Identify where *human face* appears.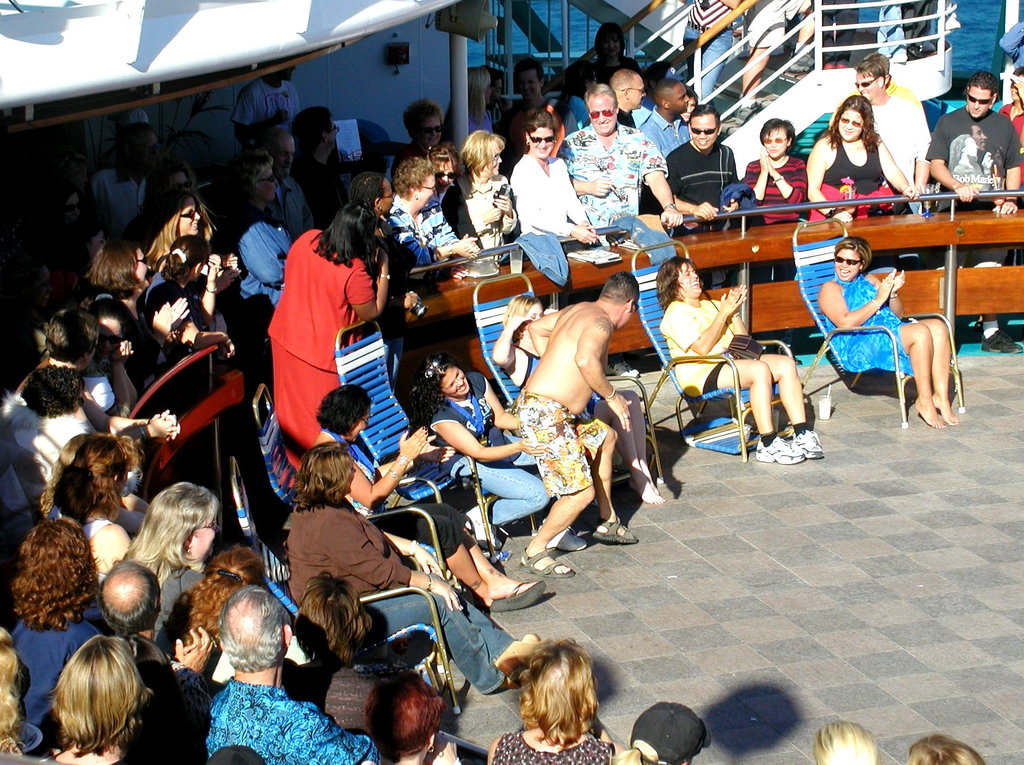
Appears at box=[442, 361, 474, 397].
